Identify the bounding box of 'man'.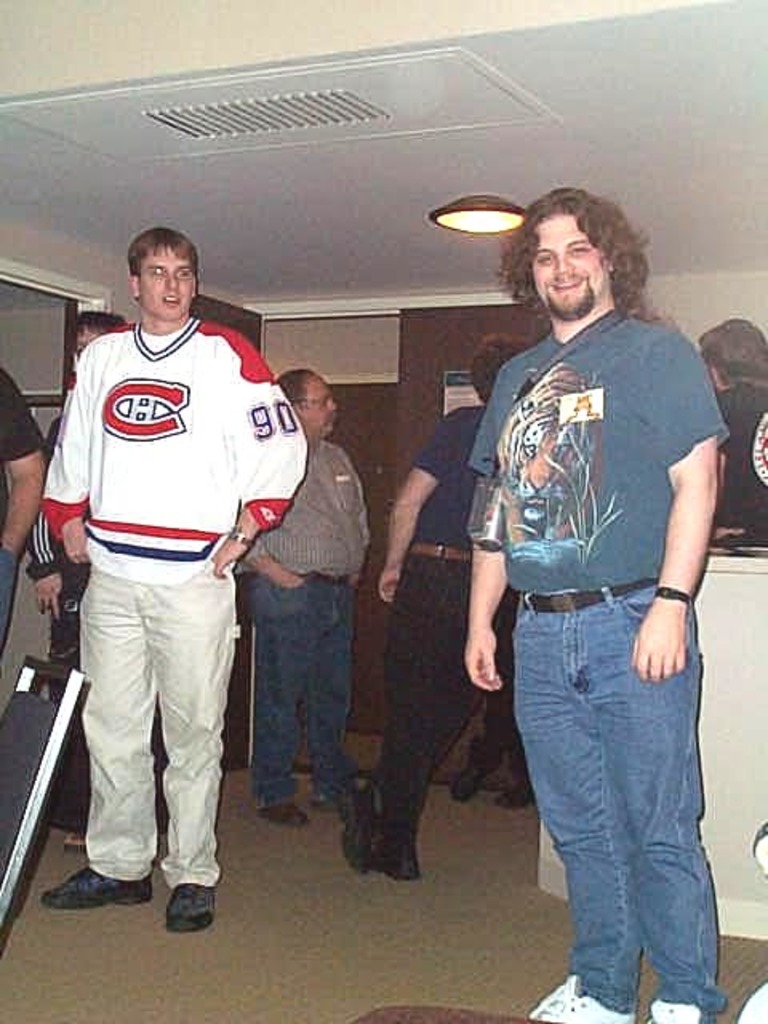
43:222:312:925.
